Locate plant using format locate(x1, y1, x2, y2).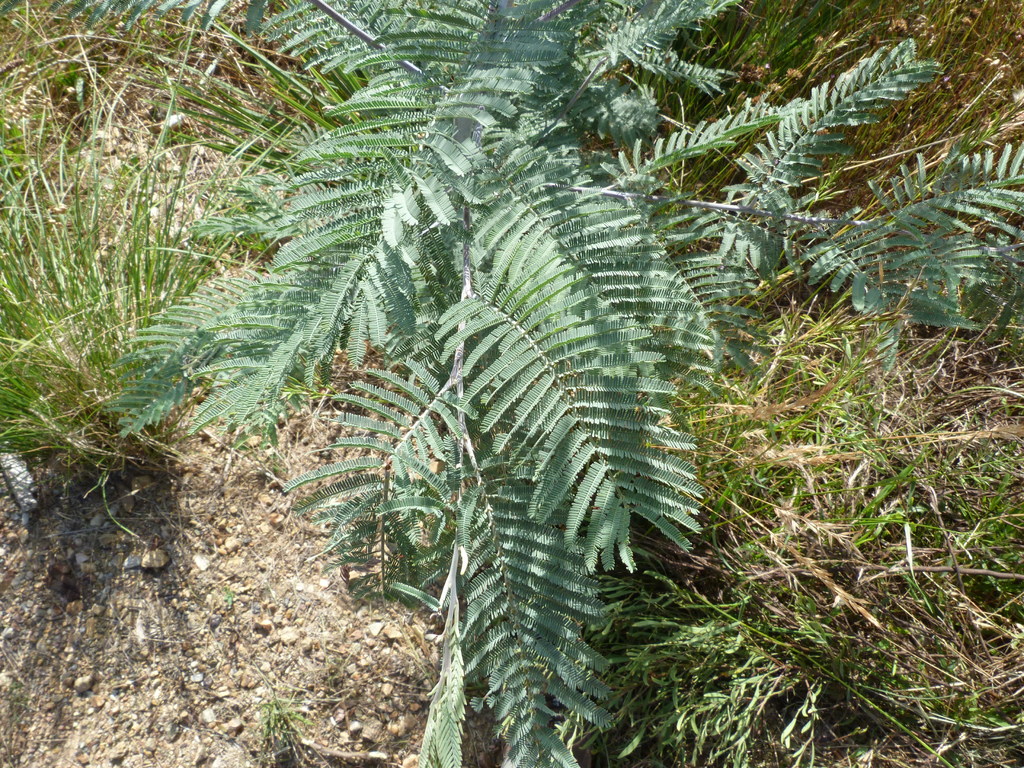
locate(0, 125, 268, 485).
